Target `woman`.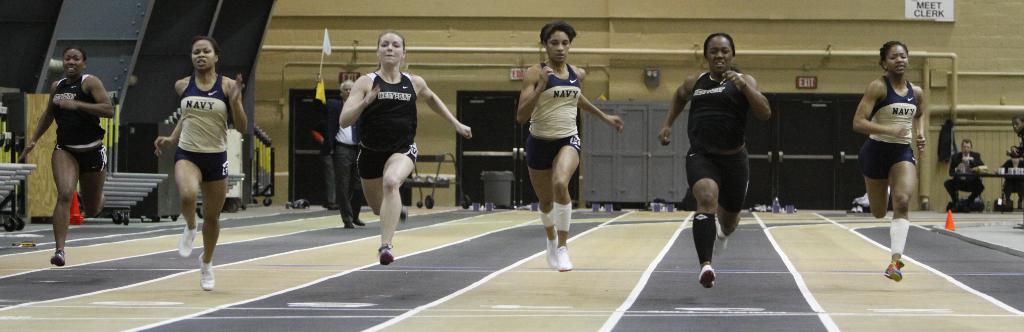
Target region: BBox(335, 29, 475, 265).
